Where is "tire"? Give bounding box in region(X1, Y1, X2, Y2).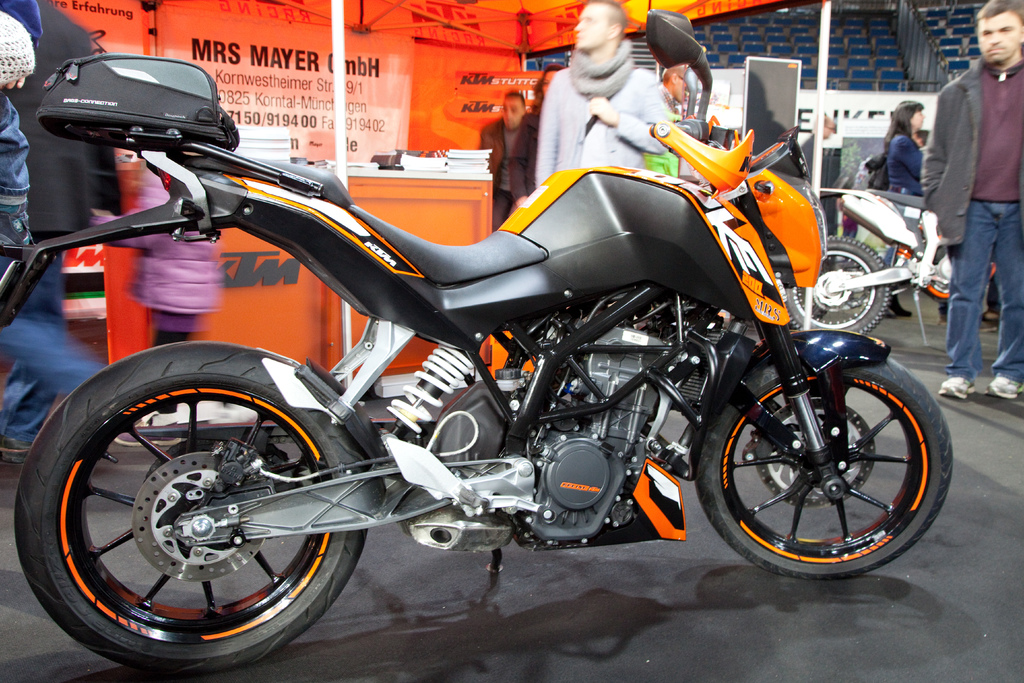
region(11, 339, 371, 682).
